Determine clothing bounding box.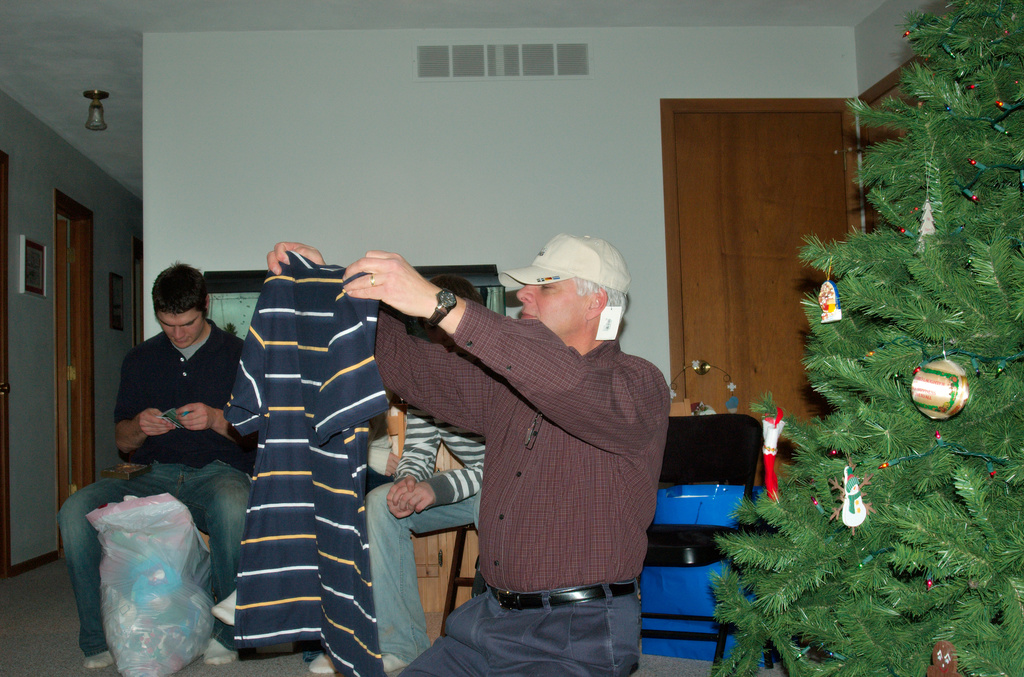
Determined: 223:252:388:676.
